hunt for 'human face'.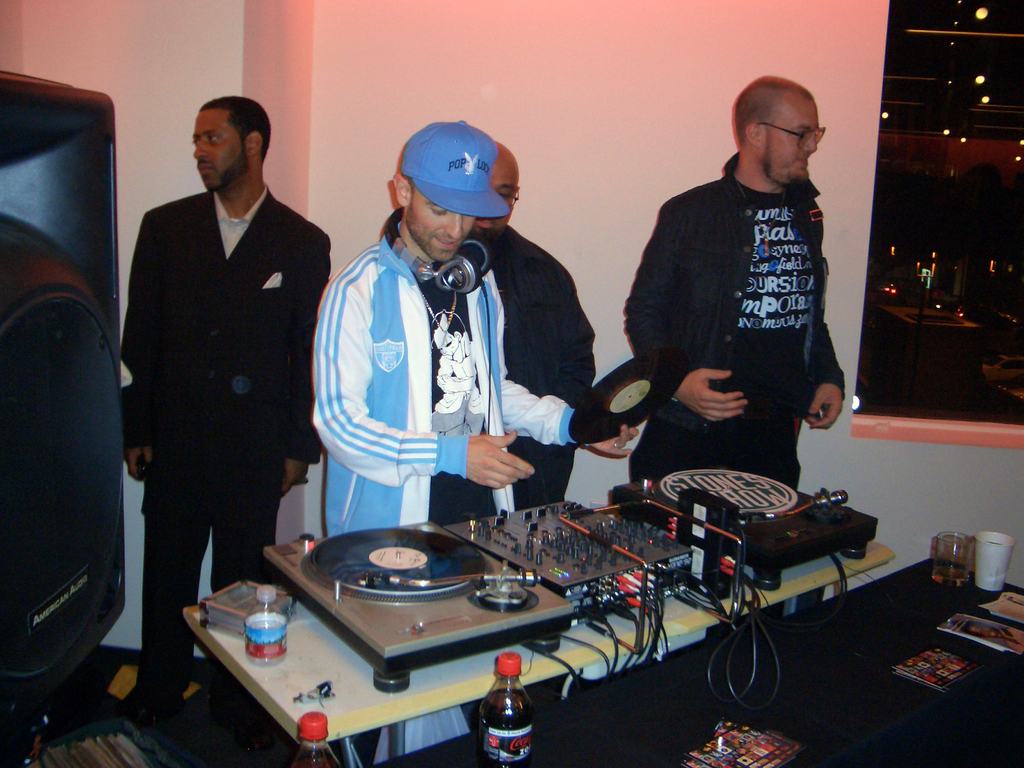
Hunted down at 193, 106, 250, 188.
